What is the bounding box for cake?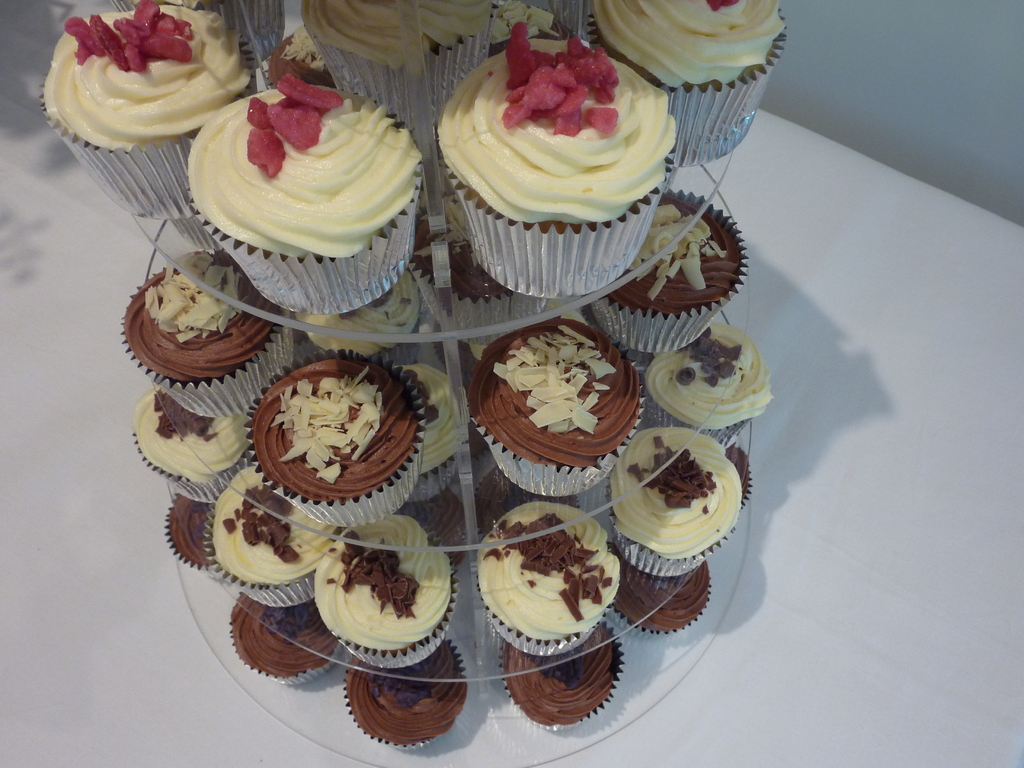
{"left": 231, "top": 582, "right": 335, "bottom": 689}.
